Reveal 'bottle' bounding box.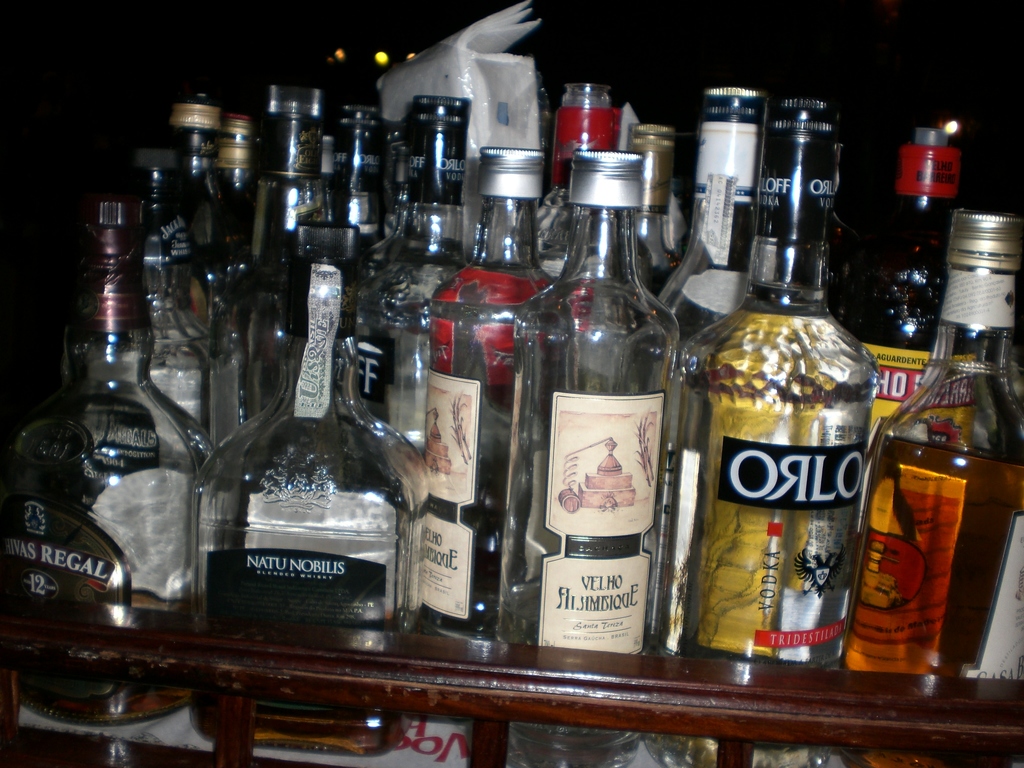
Revealed: 234/86/324/274.
